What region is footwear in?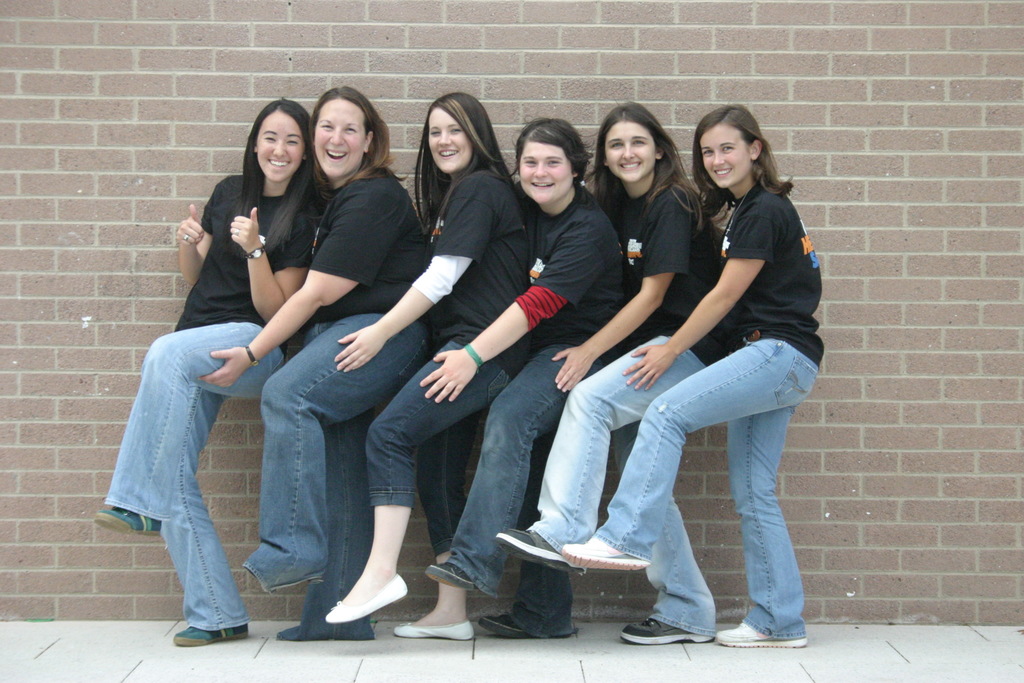
330/576/404/620.
